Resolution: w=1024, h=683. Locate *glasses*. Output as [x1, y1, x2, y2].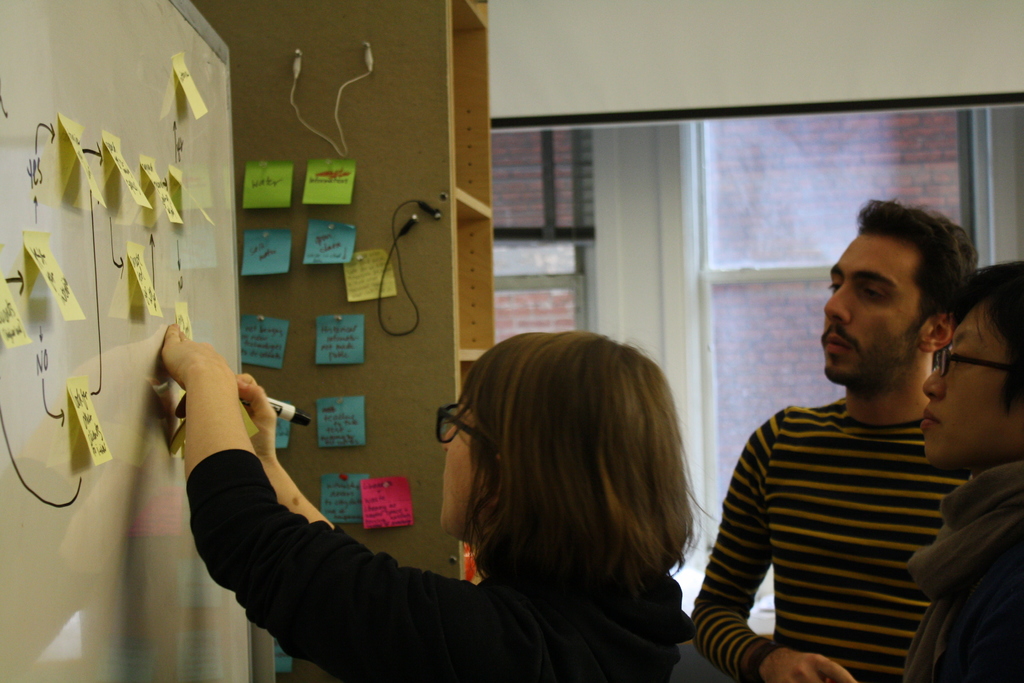
[931, 344, 1023, 388].
